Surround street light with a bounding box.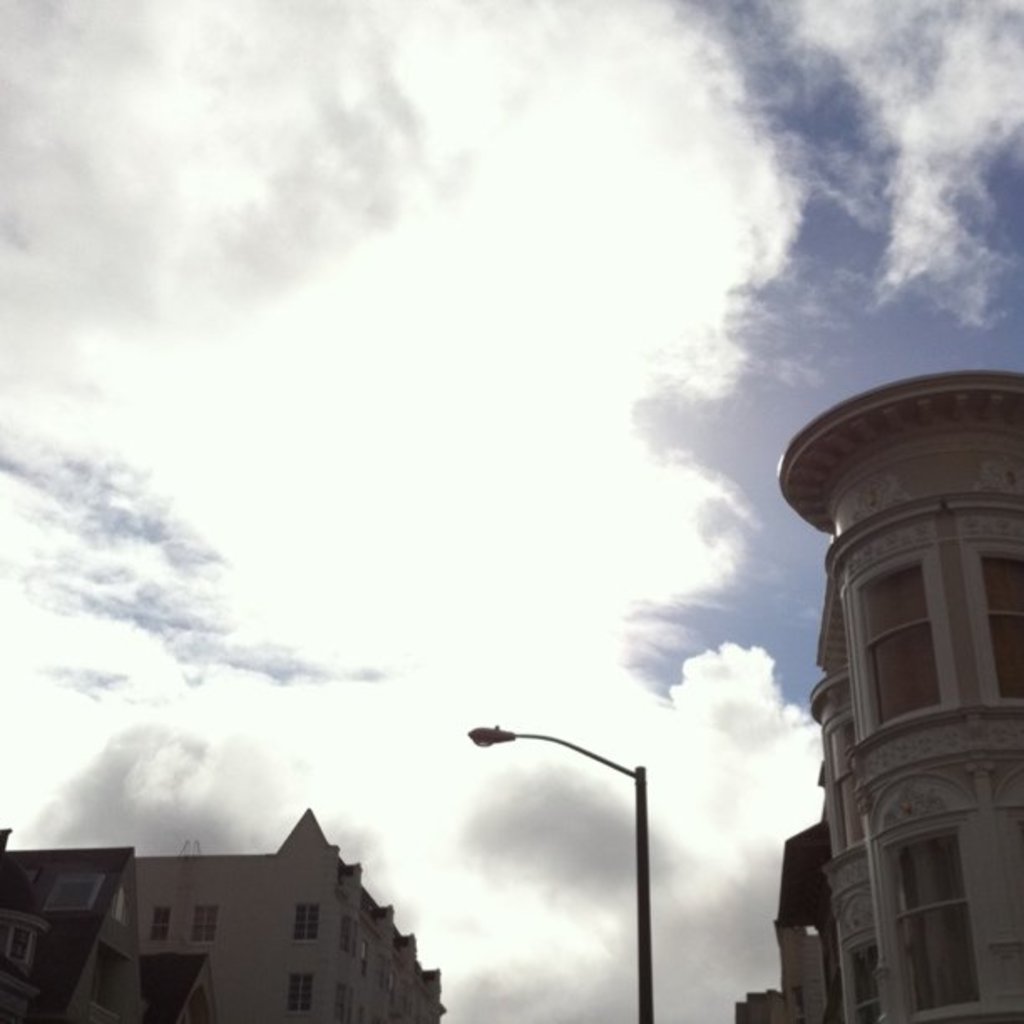
locate(440, 693, 681, 1023).
